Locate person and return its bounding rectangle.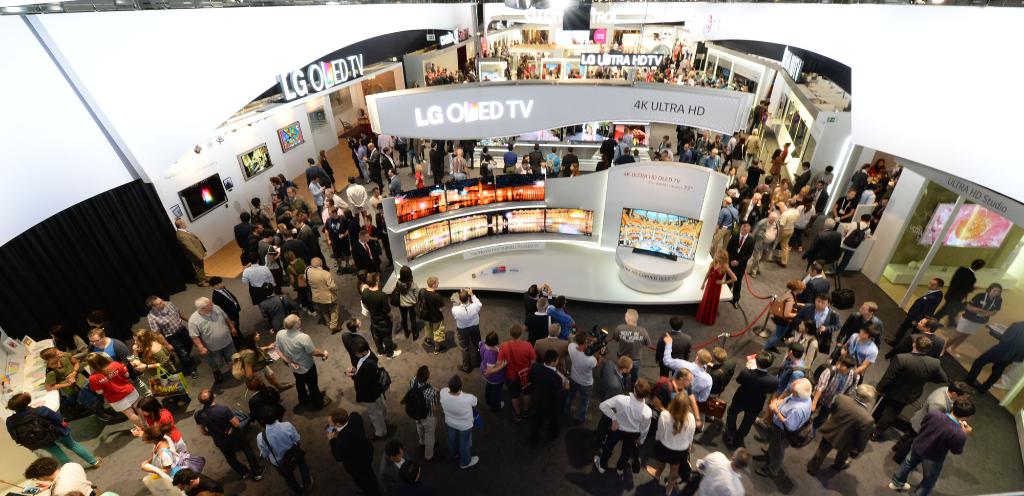
[418, 273, 445, 351].
